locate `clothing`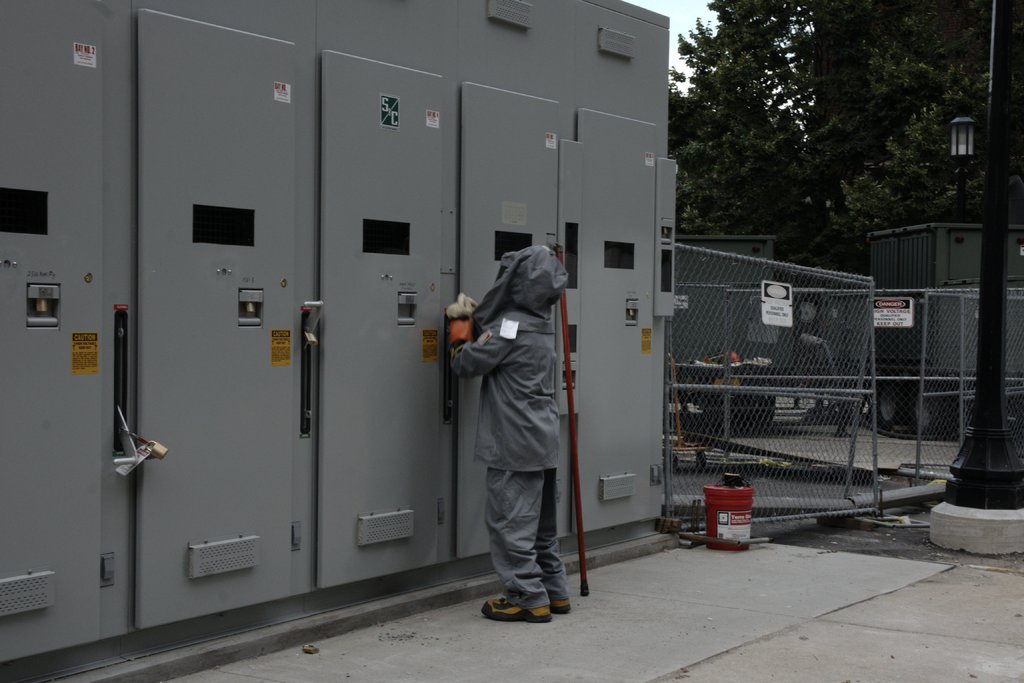
[x1=449, y1=211, x2=586, y2=634]
